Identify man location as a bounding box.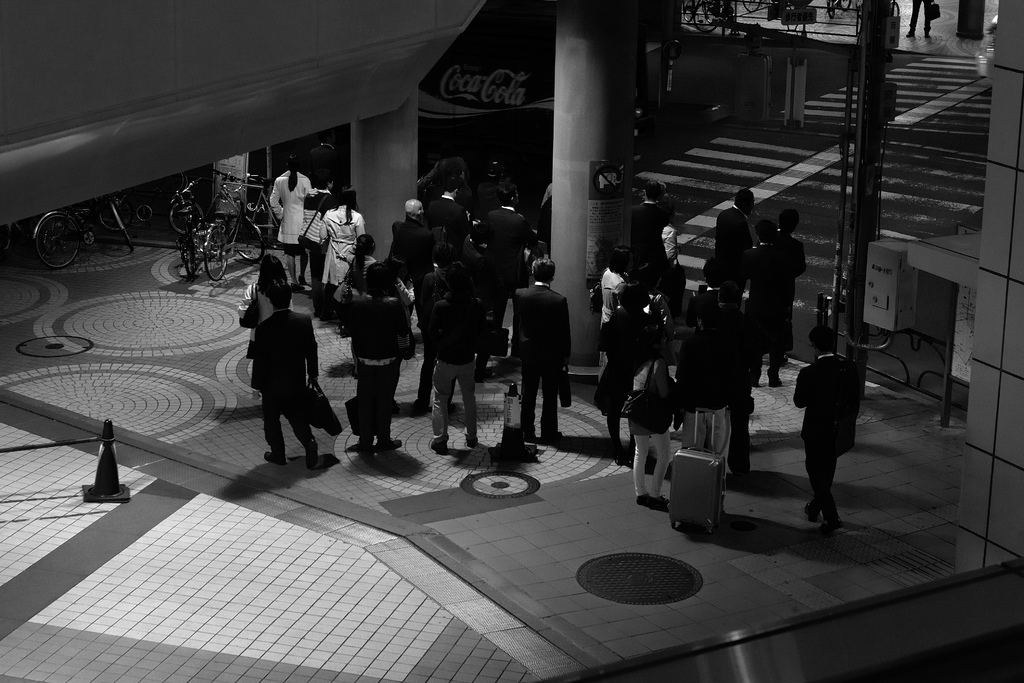
bbox=(778, 209, 801, 279).
